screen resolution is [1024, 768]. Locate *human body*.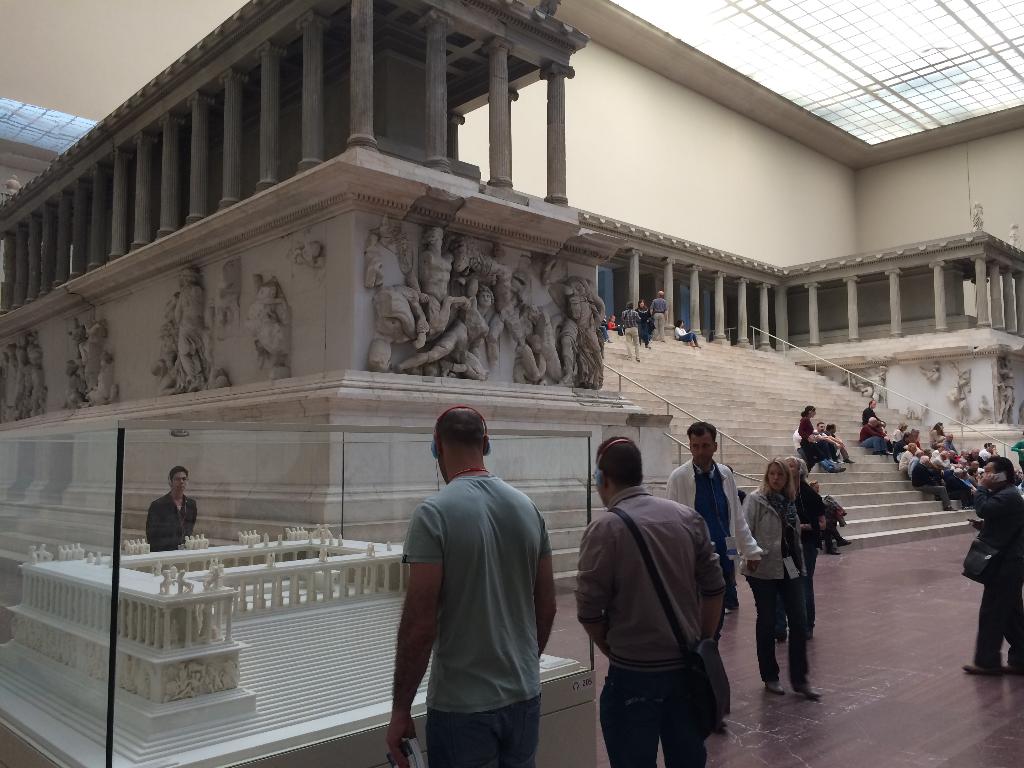
<bbox>985, 442, 1001, 464</bbox>.
